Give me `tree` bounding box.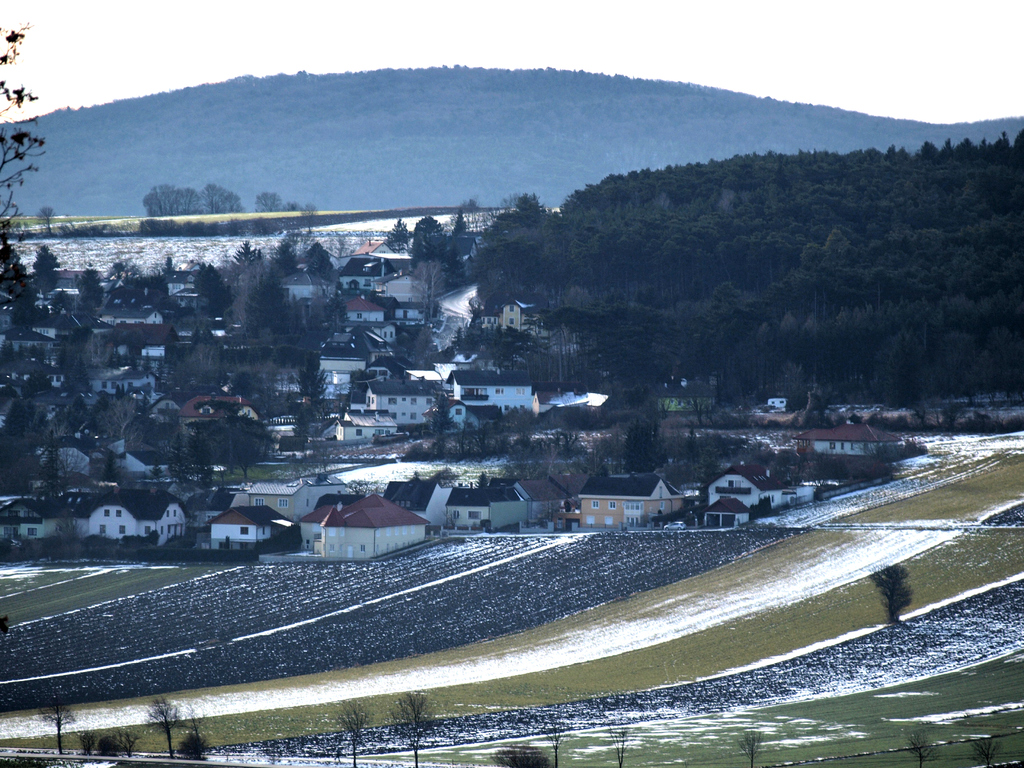
bbox=(300, 220, 318, 253).
